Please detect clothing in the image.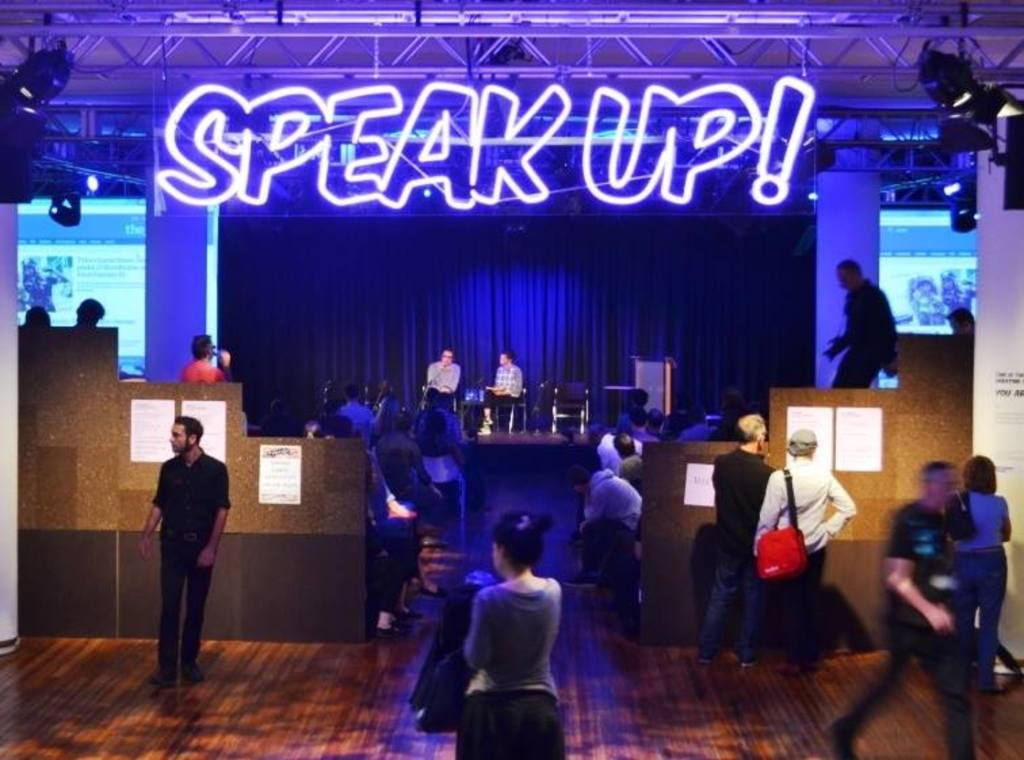
locate(599, 428, 639, 473).
